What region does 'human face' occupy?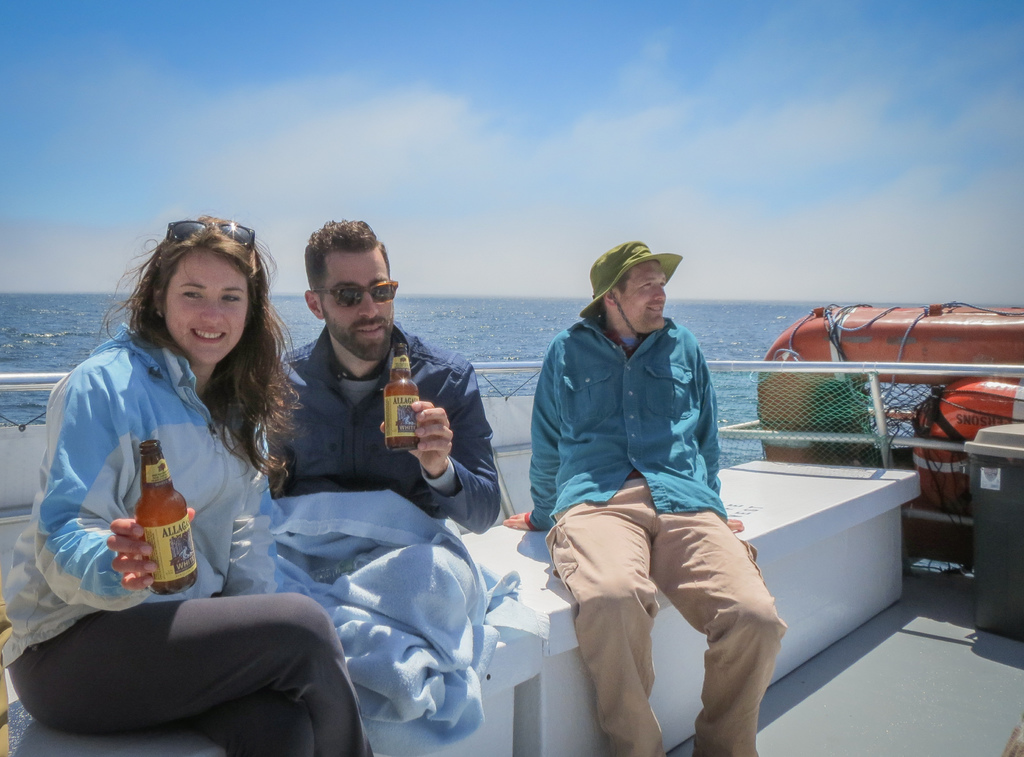
region(616, 266, 669, 332).
